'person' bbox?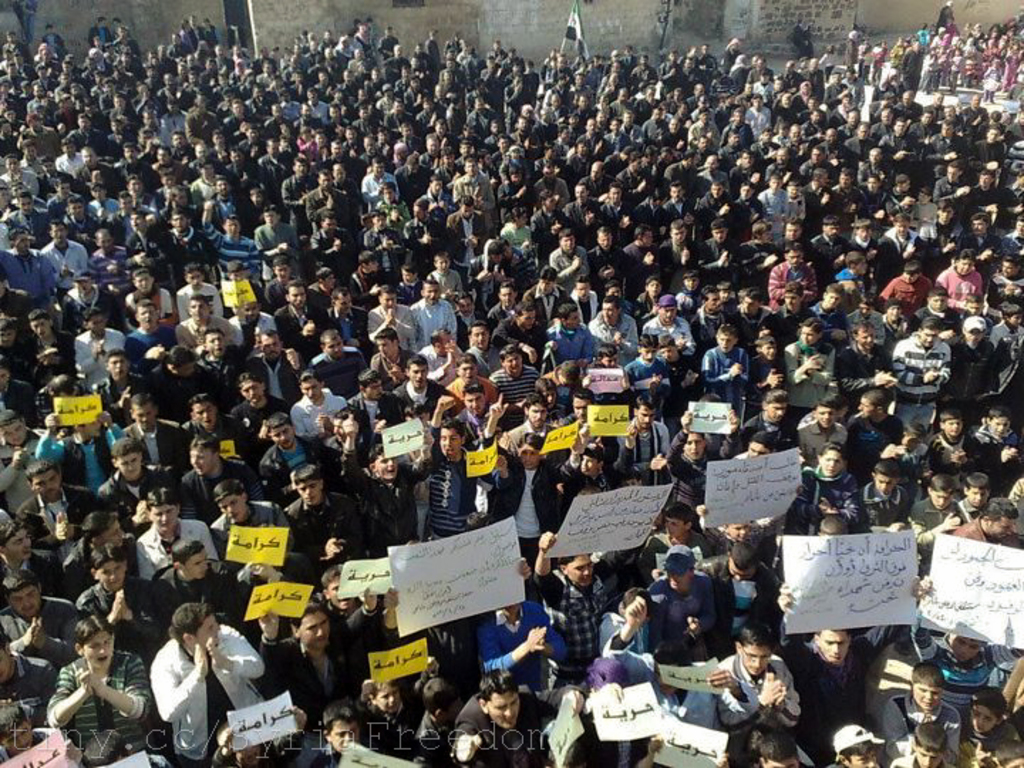
[762, 232, 826, 311]
